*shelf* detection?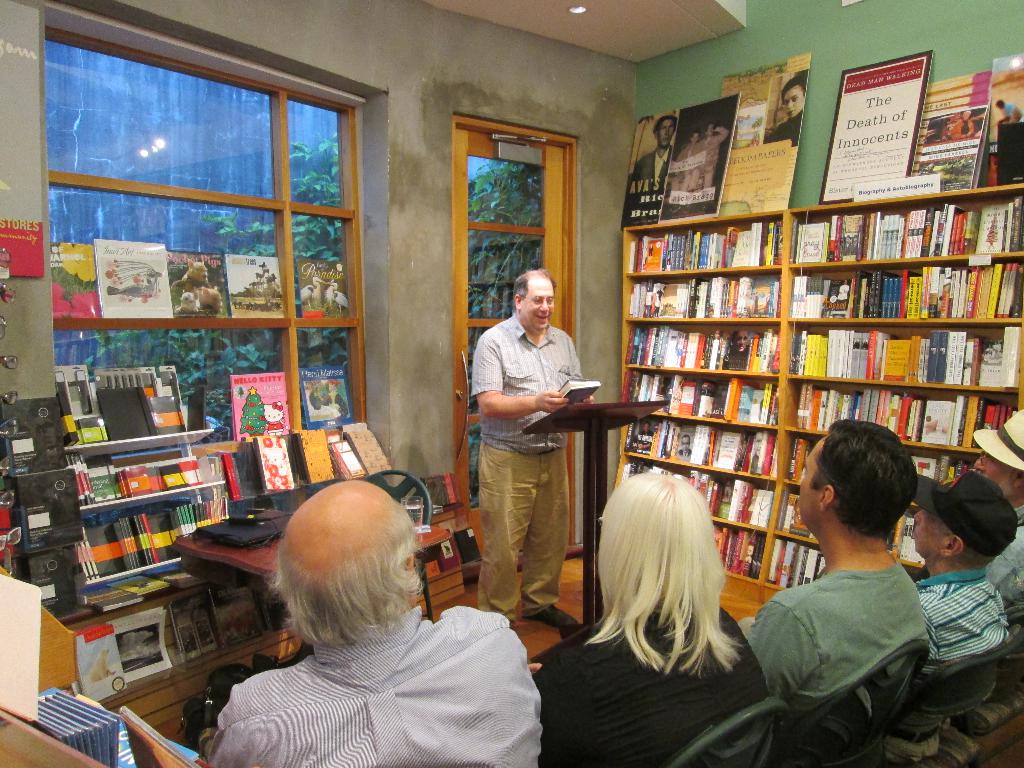
l=618, t=419, r=781, b=476
